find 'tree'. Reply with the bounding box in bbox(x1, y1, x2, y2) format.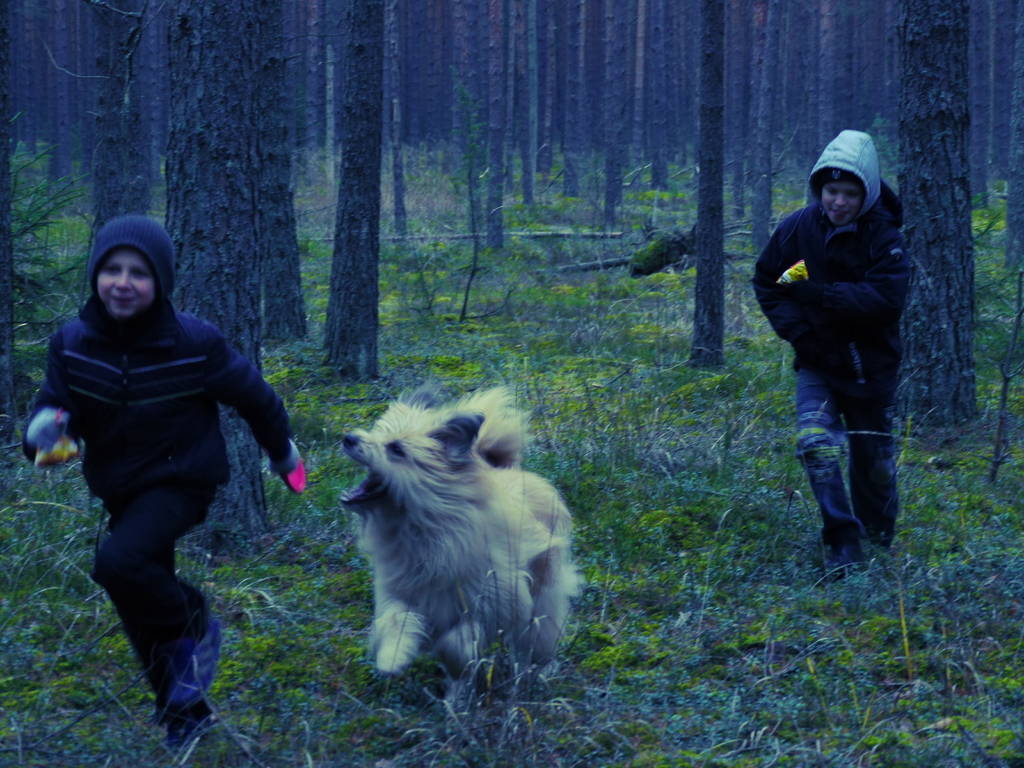
bbox(872, 0, 973, 448).
